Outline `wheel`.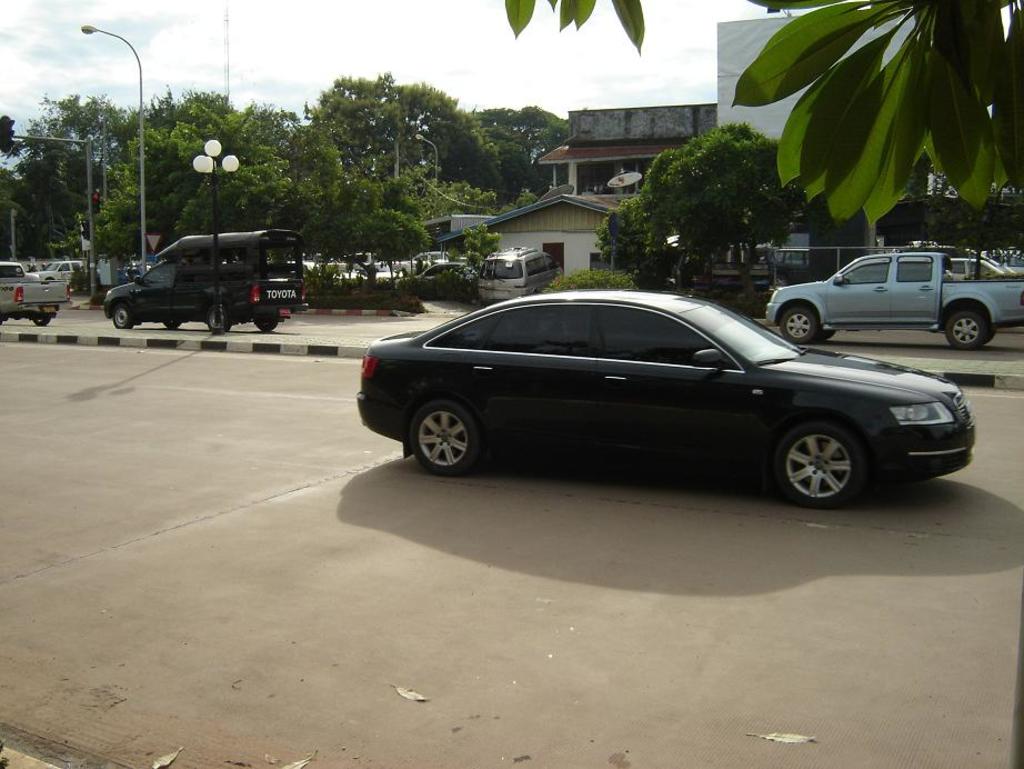
Outline: l=204, t=304, r=232, b=330.
